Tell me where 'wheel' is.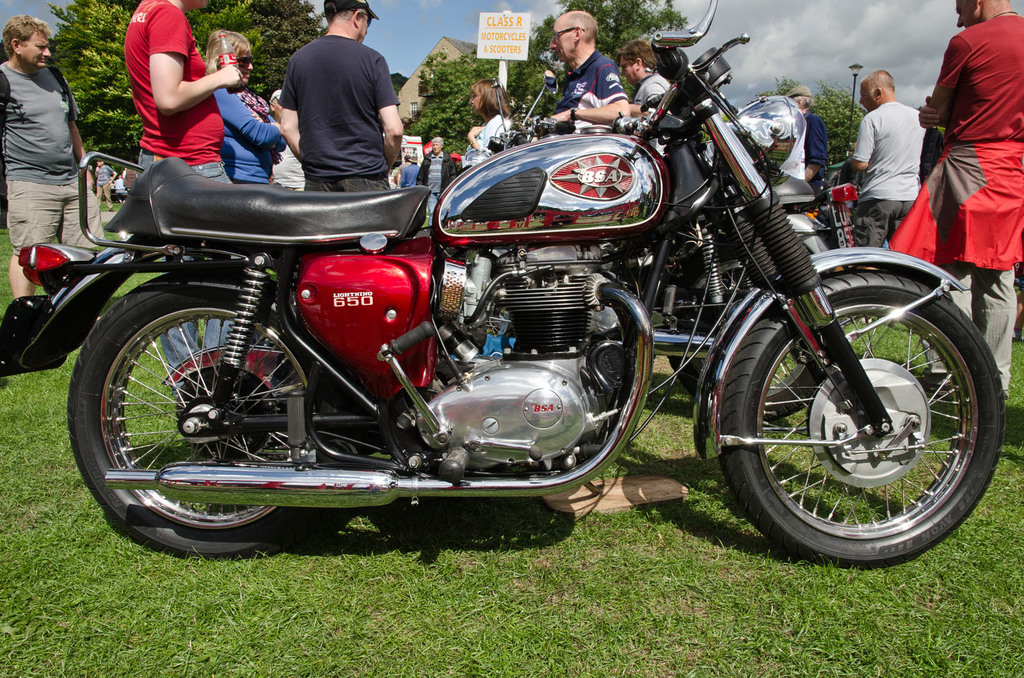
'wheel' is at {"x1": 665, "y1": 241, "x2": 826, "y2": 421}.
